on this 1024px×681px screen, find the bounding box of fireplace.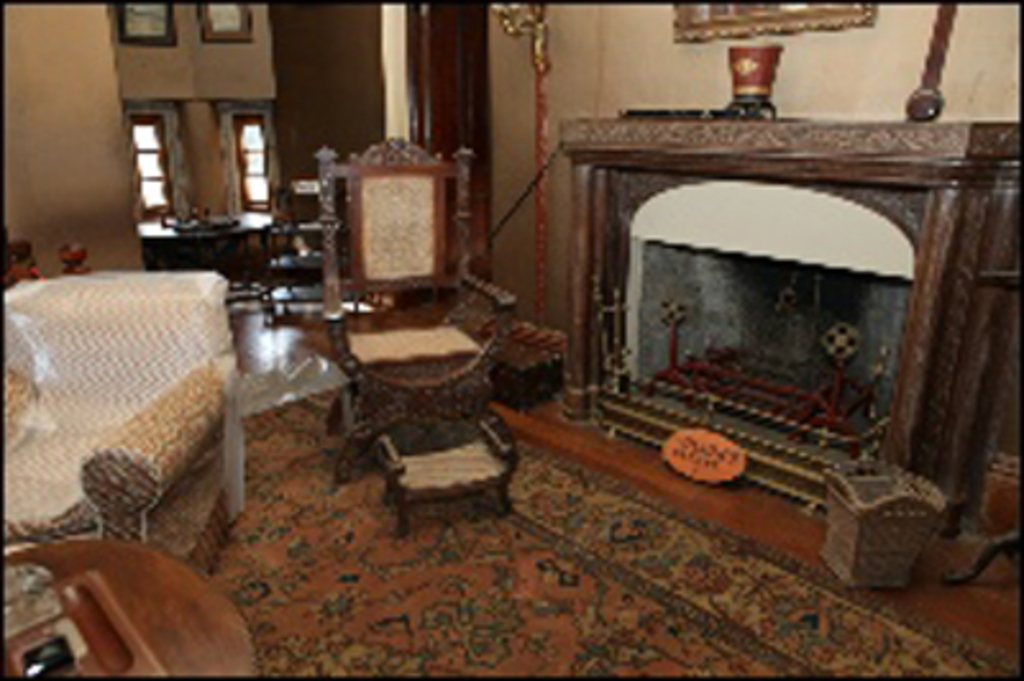
Bounding box: select_region(558, 115, 1021, 515).
